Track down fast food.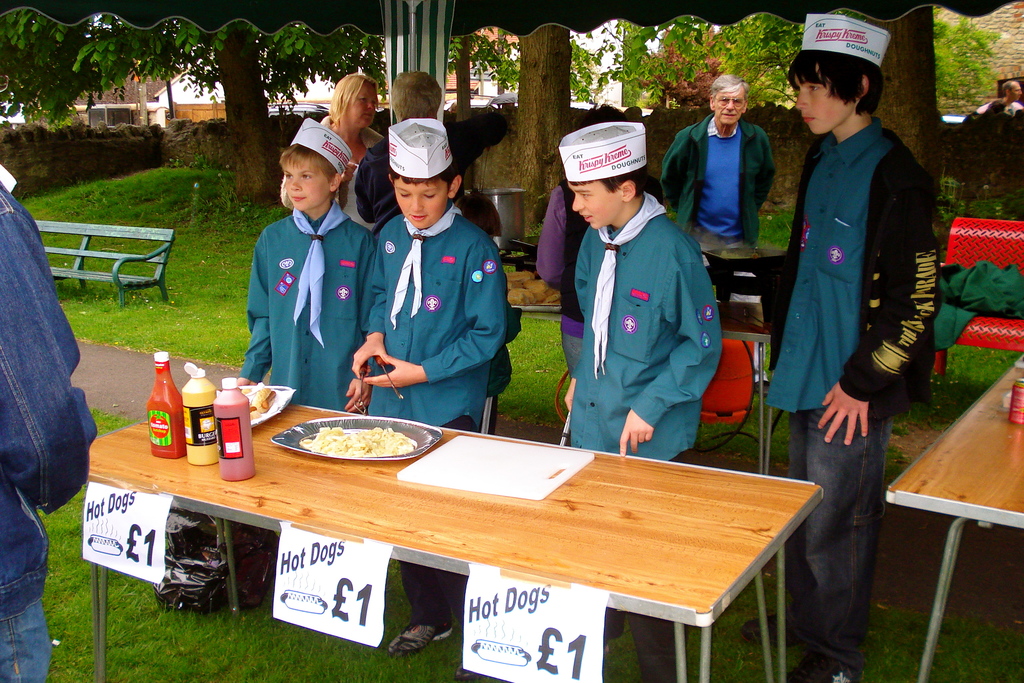
Tracked to 241:382:273:422.
